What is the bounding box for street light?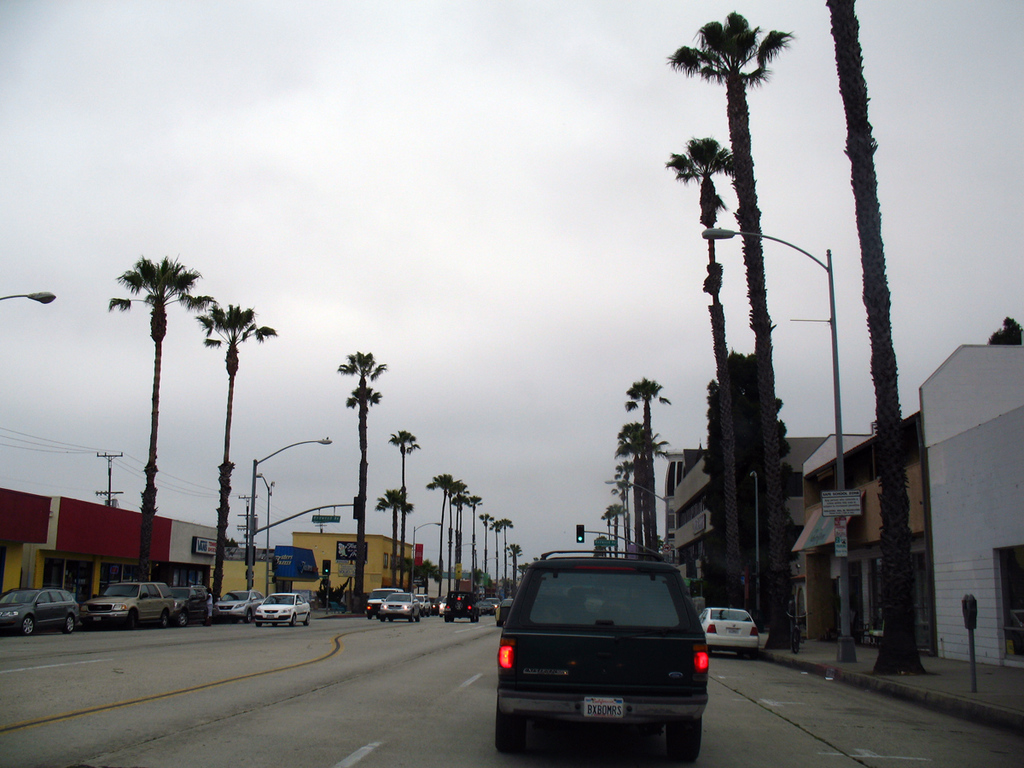
(240,433,332,596).
